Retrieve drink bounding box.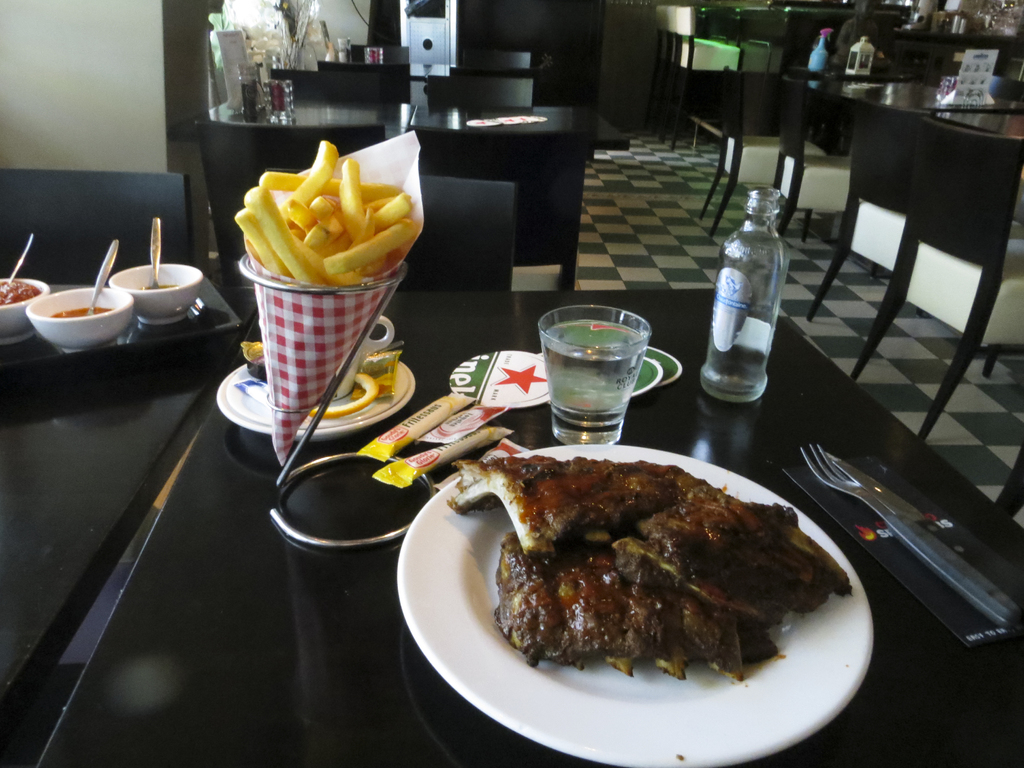
Bounding box: box(239, 80, 259, 125).
